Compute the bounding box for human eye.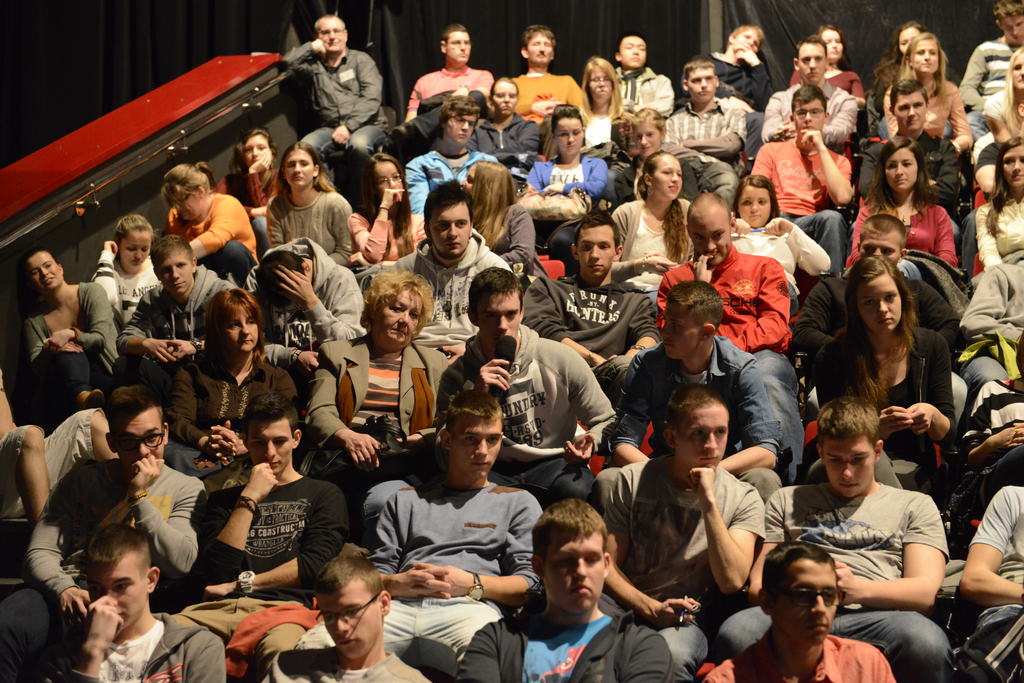
rect(662, 168, 670, 176).
